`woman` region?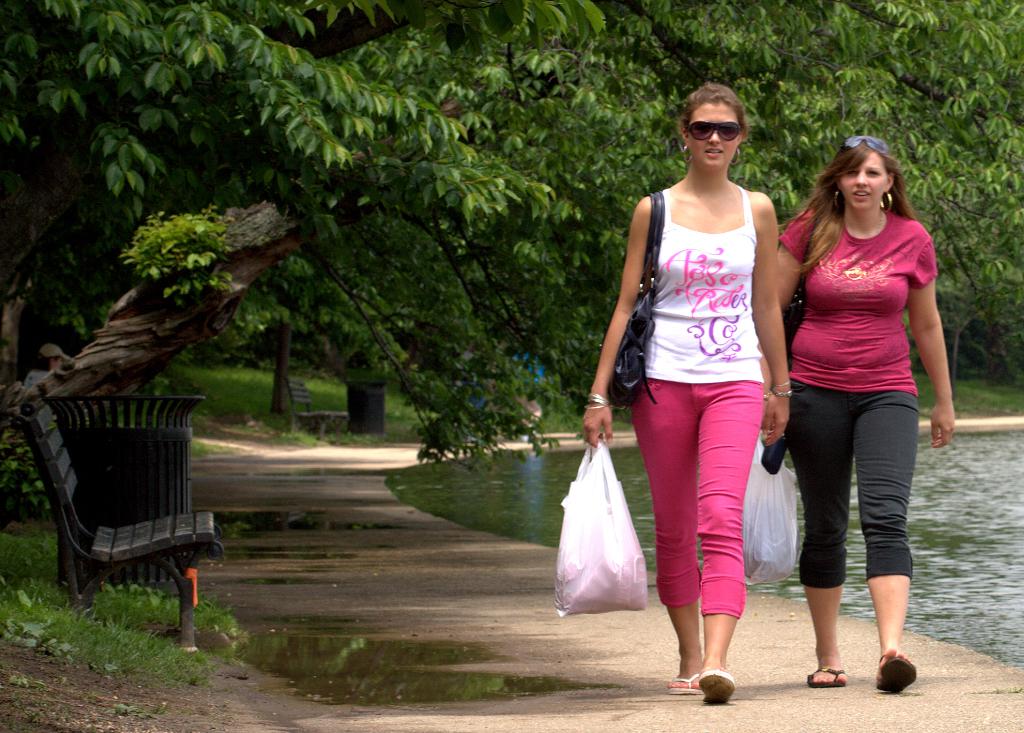
x1=613 y1=83 x2=805 y2=706
